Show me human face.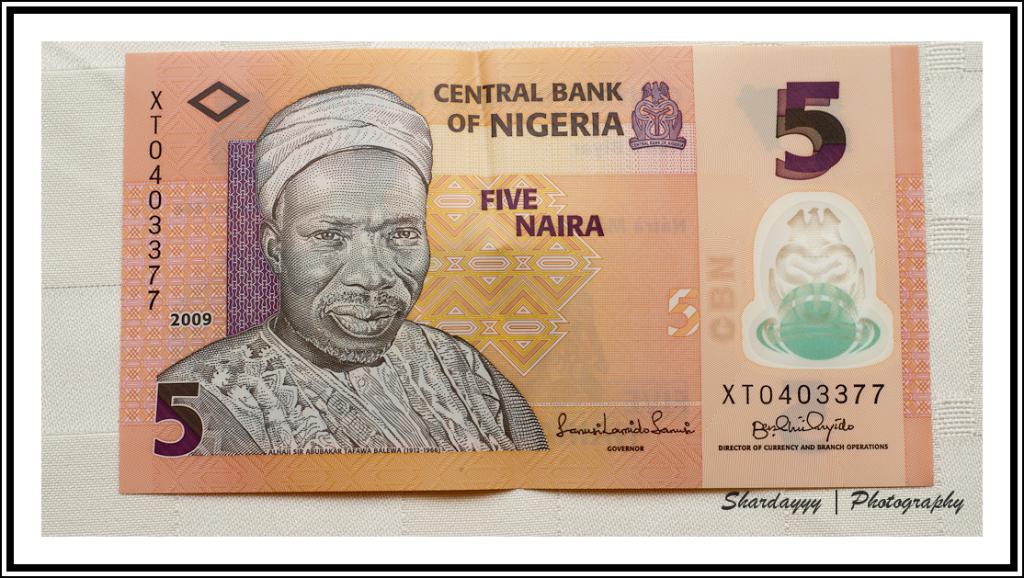
human face is here: bbox(283, 139, 430, 366).
